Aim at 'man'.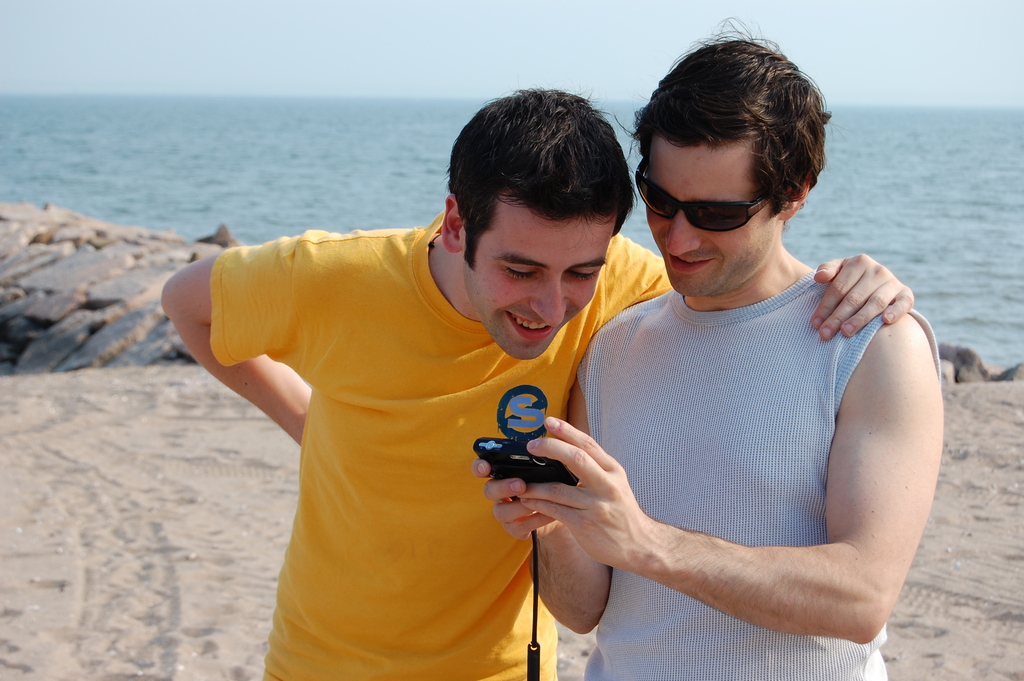
Aimed at (159,83,907,680).
